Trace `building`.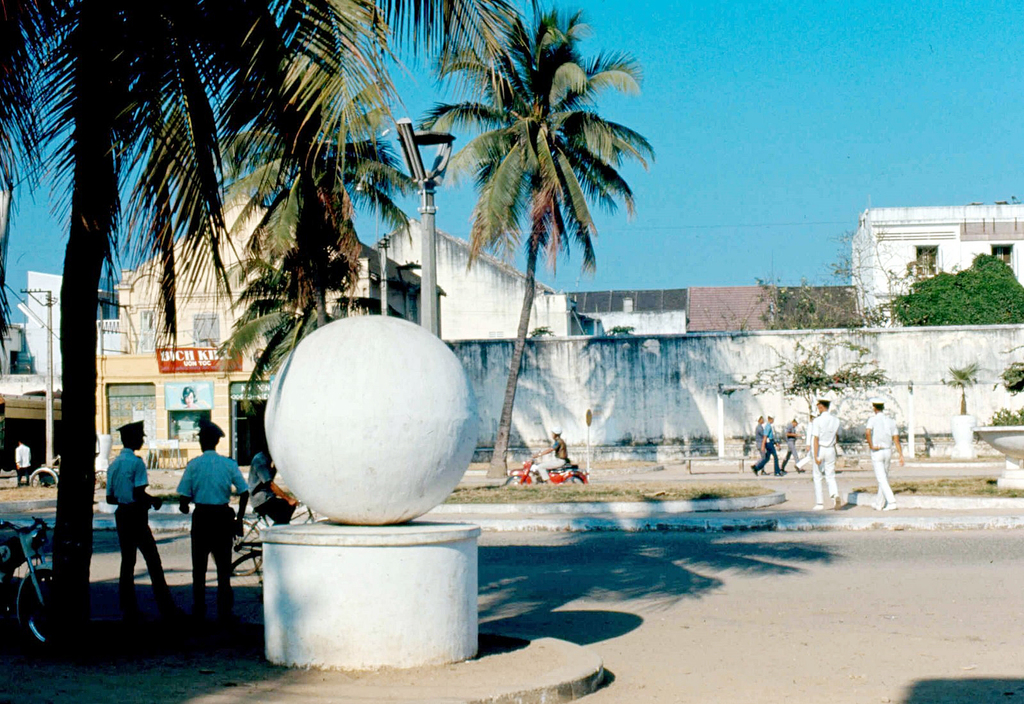
Traced to {"left": 95, "top": 196, "right": 442, "bottom": 472}.
